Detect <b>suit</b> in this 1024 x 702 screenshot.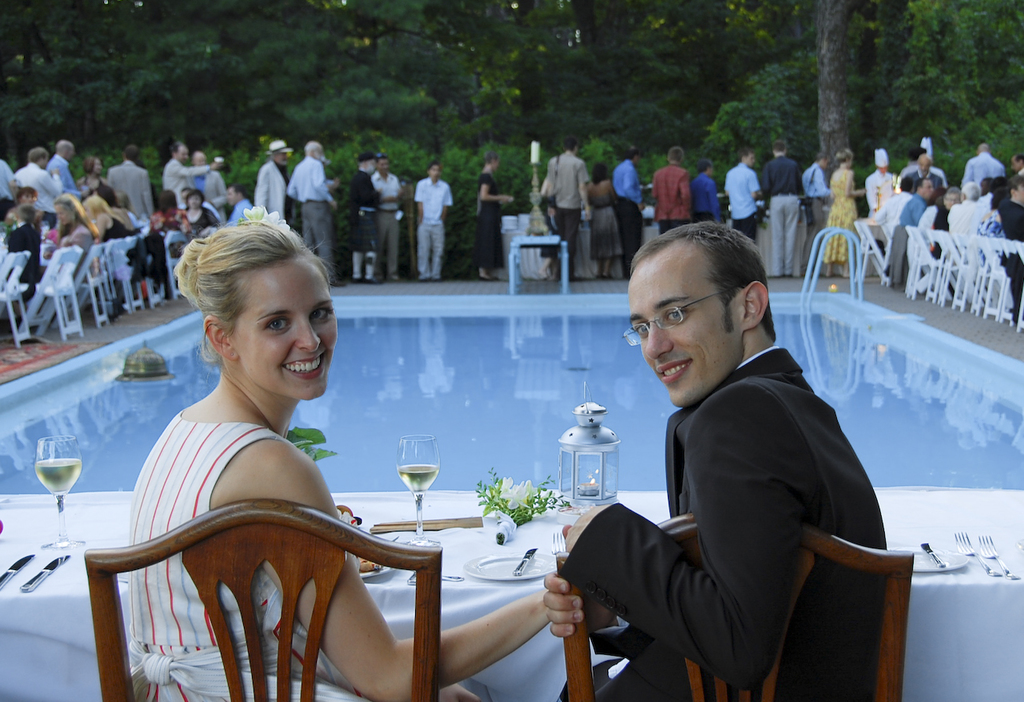
Detection: bbox=[253, 162, 292, 229].
